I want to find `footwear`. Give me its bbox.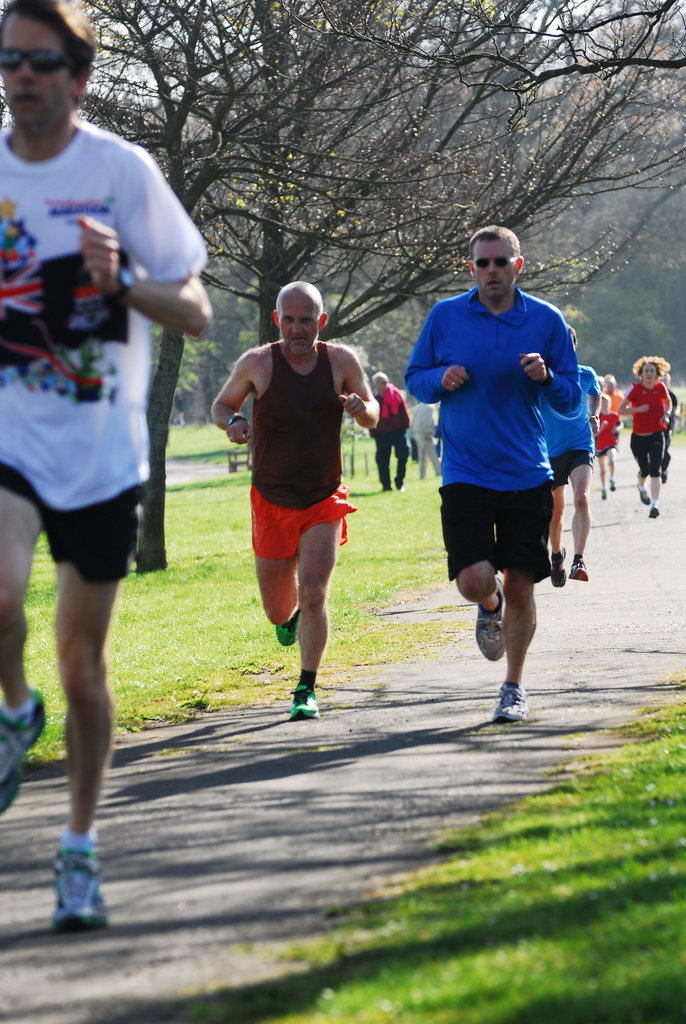
detection(546, 545, 564, 588).
